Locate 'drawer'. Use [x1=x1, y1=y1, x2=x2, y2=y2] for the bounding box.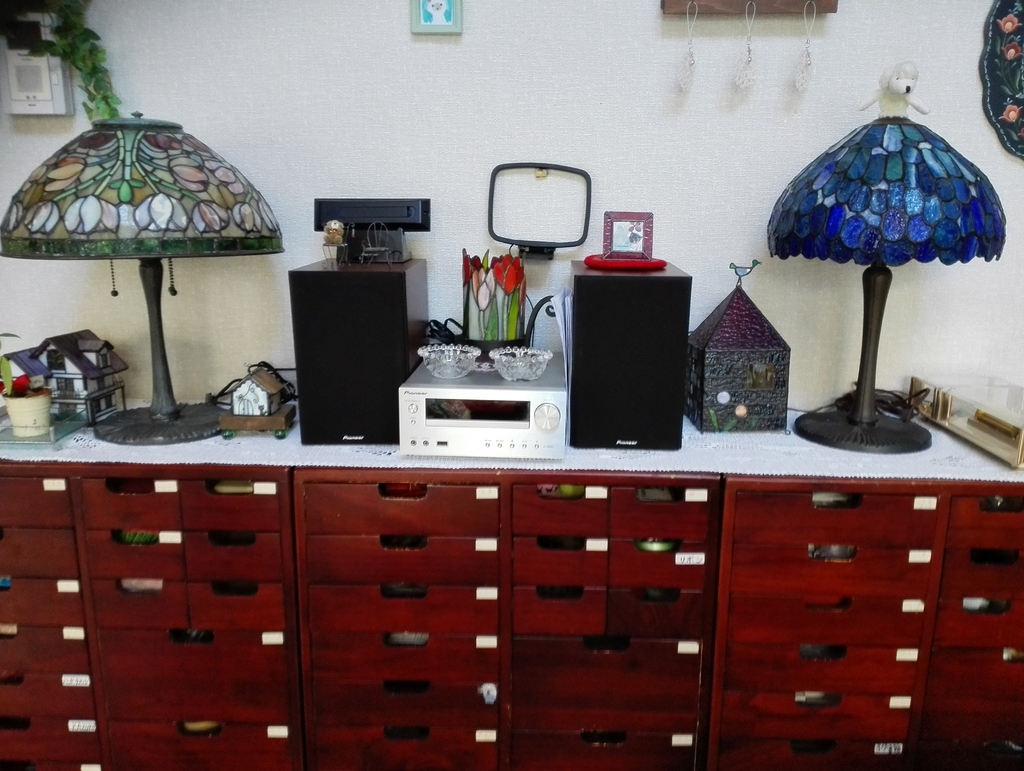
[x1=101, y1=627, x2=287, y2=718].
